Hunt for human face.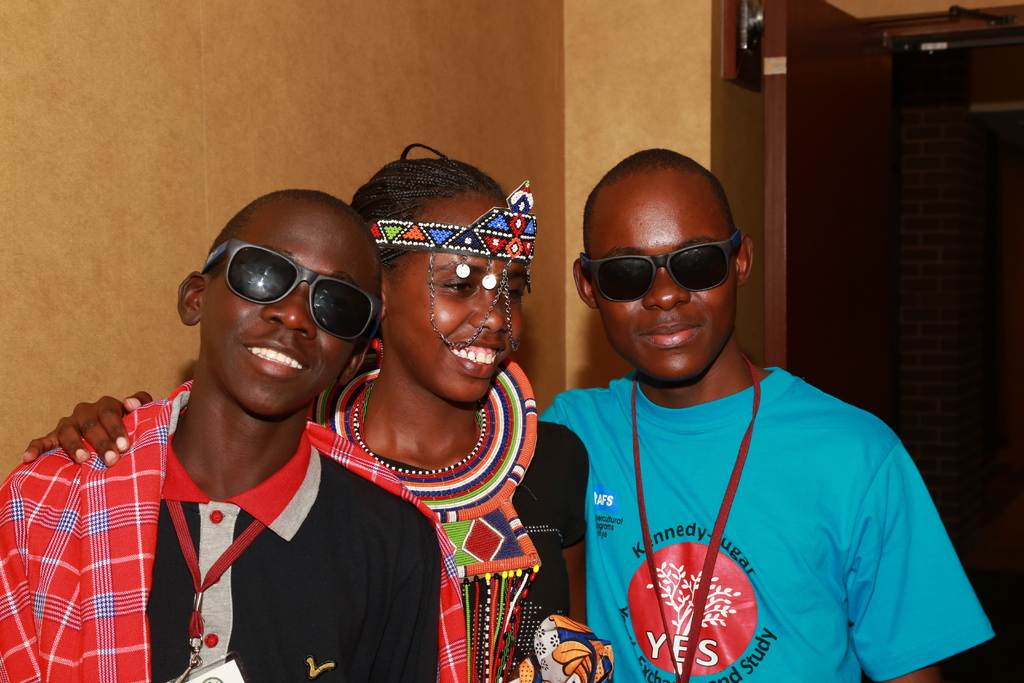
Hunted down at box(584, 178, 744, 401).
